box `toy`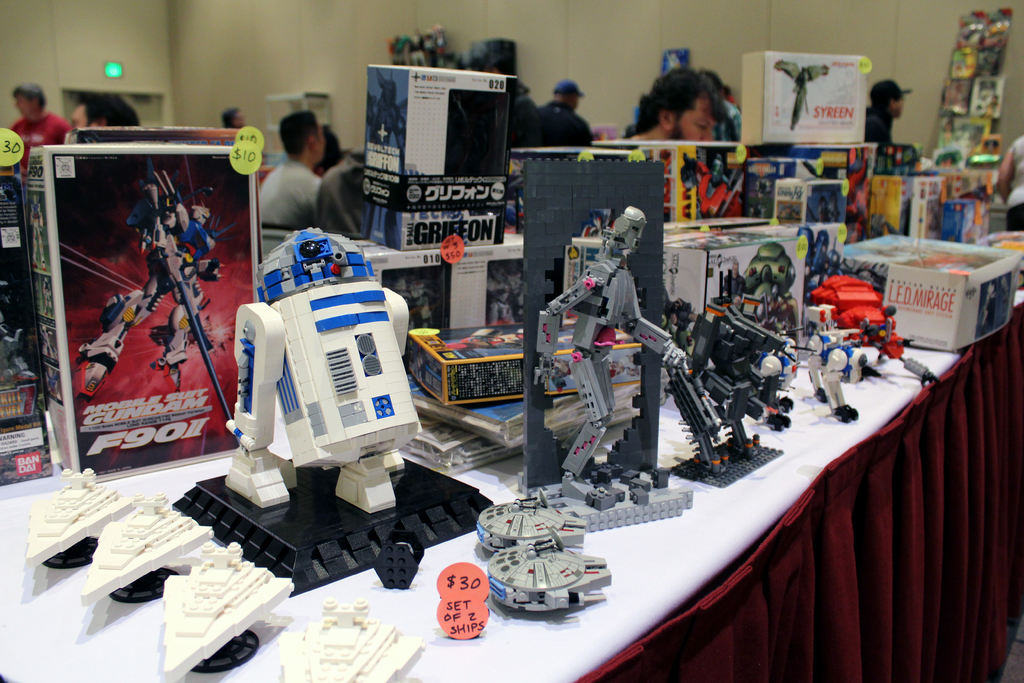
BBox(229, 230, 420, 523)
